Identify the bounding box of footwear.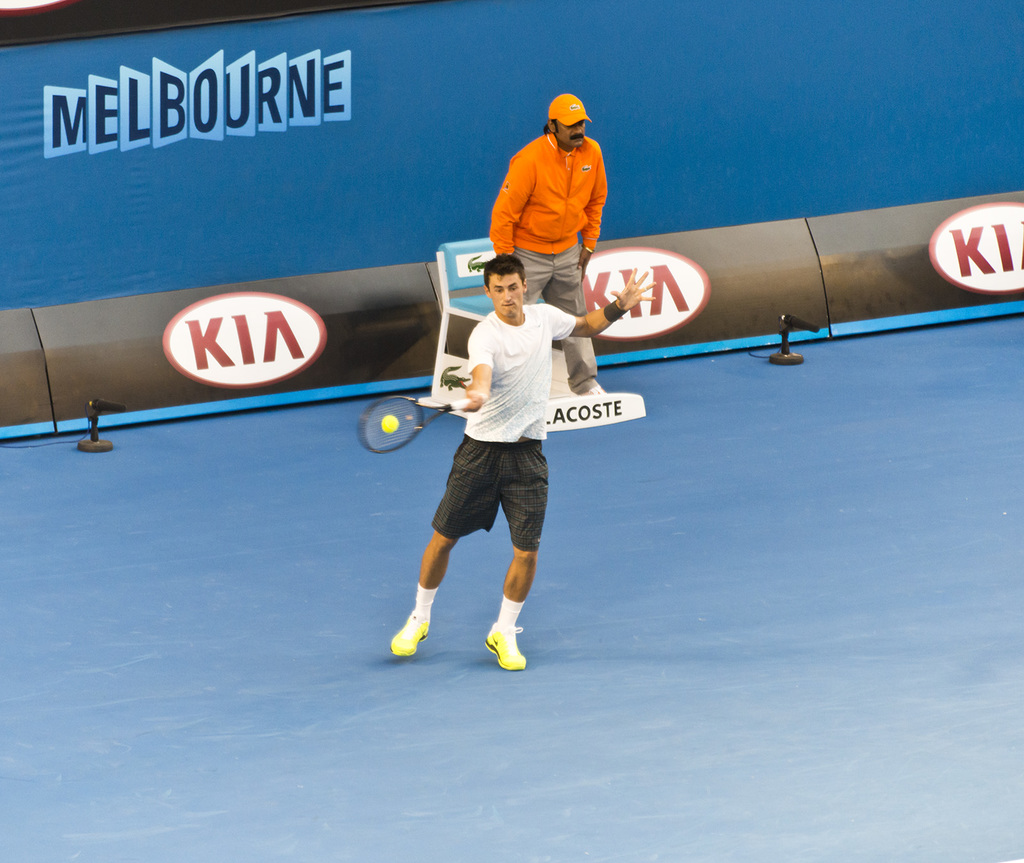
<region>385, 604, 439, 661</region>.
